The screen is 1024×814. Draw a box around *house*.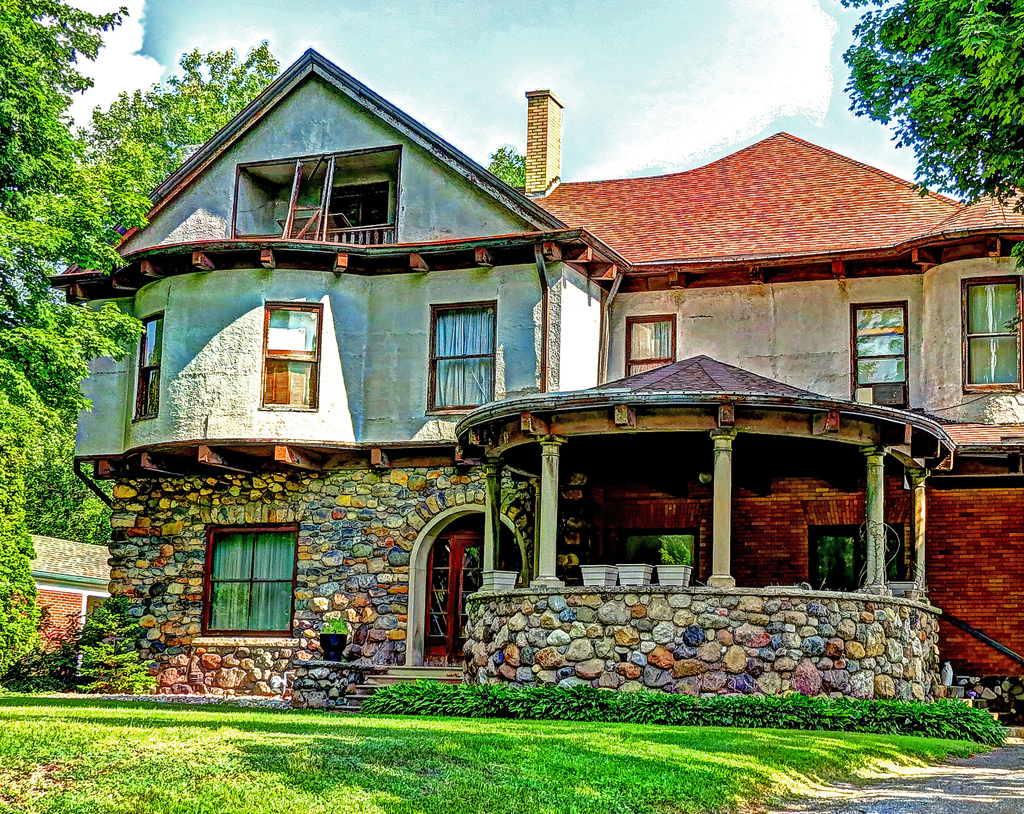
BBox(61, 37, 1023, 717).
